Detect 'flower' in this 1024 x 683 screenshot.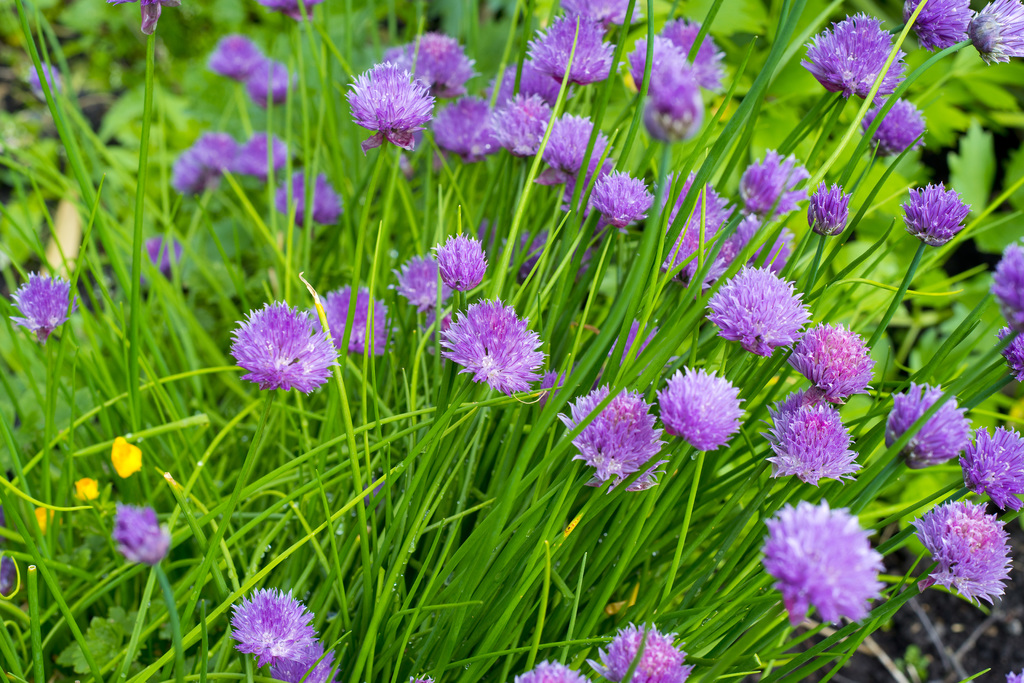
Detection: box(661, 364, 748, 462).
